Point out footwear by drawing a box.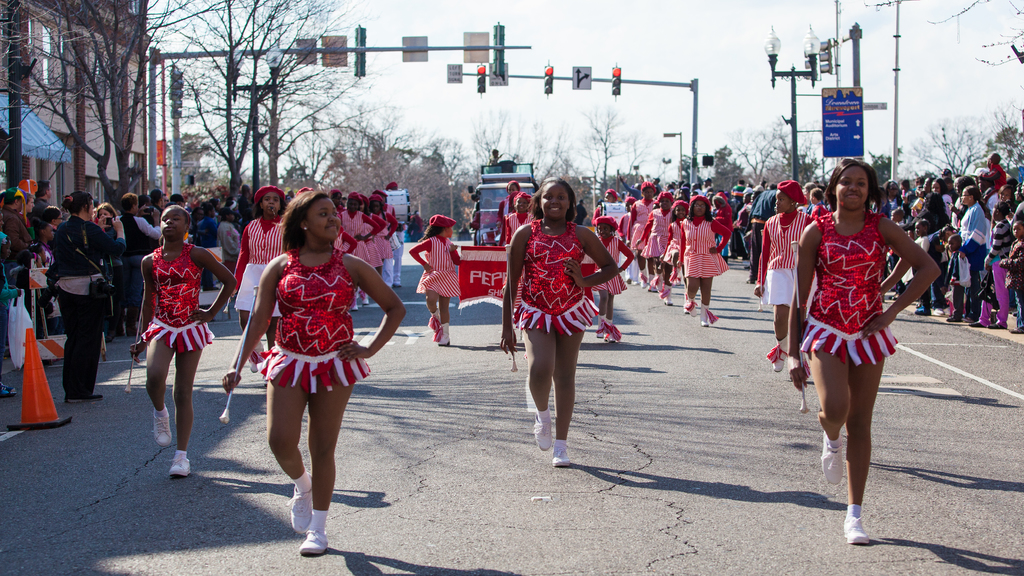
crop(440, 324, 451, 350).
